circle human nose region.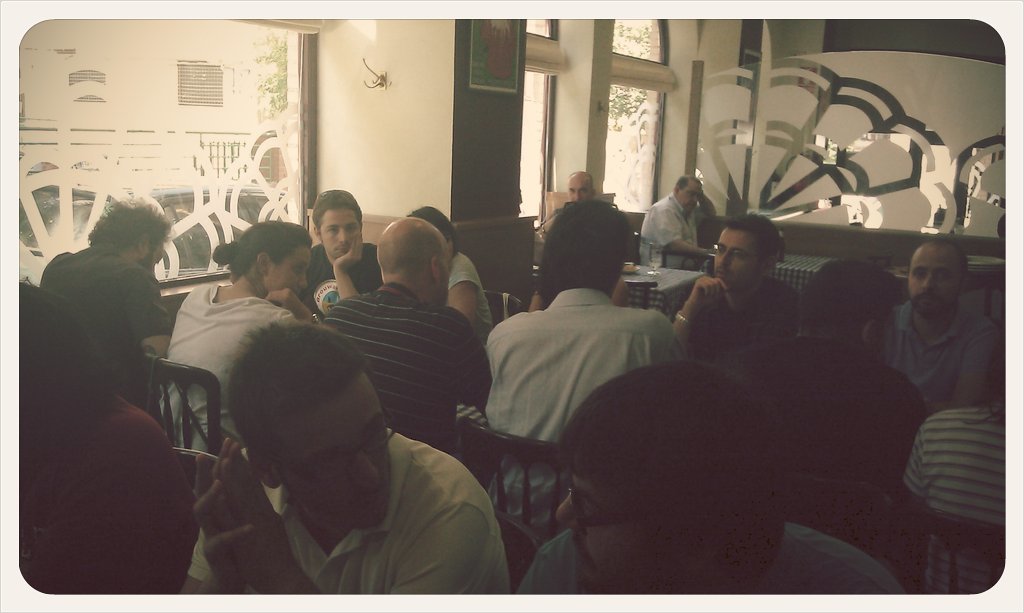
Region: (x1=336, y1=228, x2=348, y2=241).
